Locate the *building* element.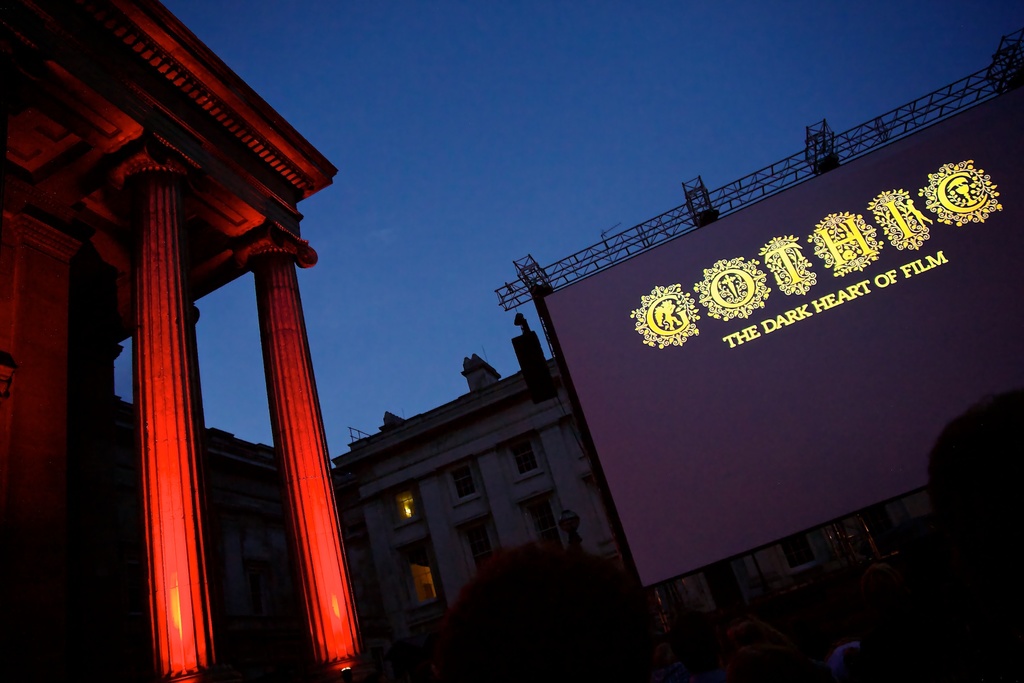
Element bbox: {"left": 329, "top": 352, "right": 647, "bottom": 682}.
